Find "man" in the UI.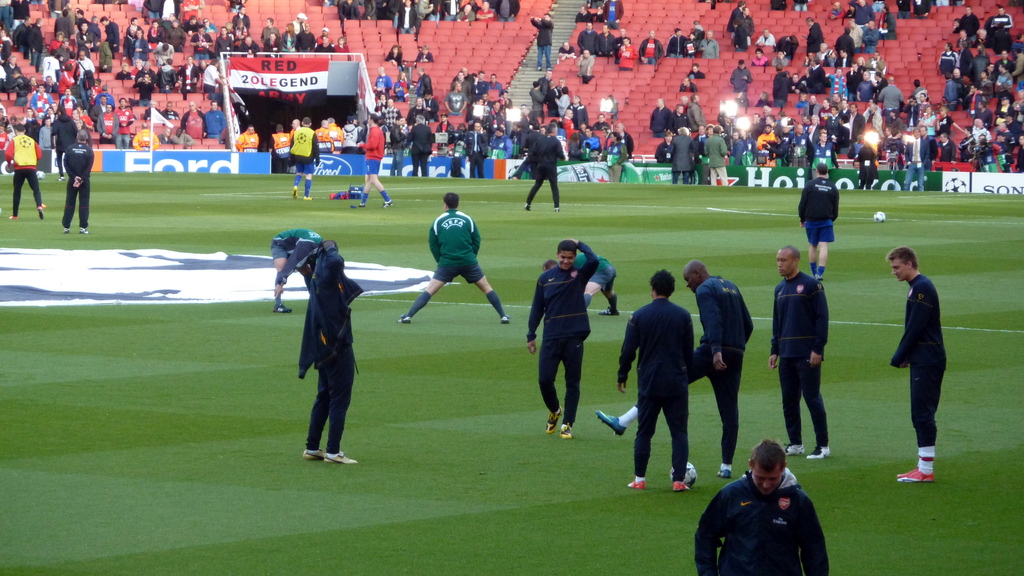
UI element at l=291, t=24, r=324, b=49.
